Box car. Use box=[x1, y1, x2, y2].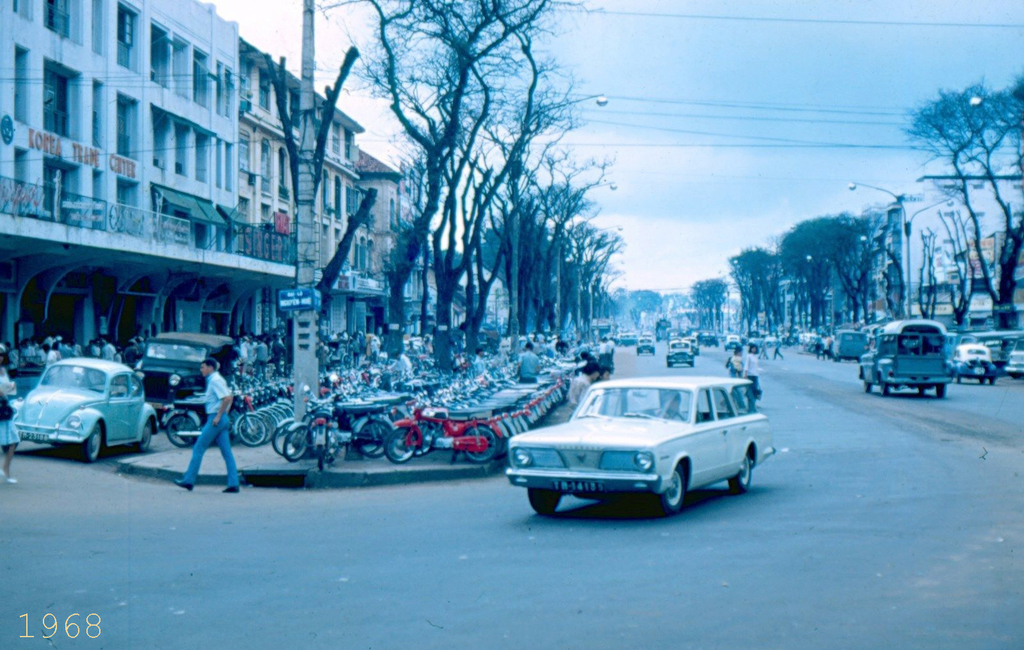
box=[945, 347, 998, 383].
